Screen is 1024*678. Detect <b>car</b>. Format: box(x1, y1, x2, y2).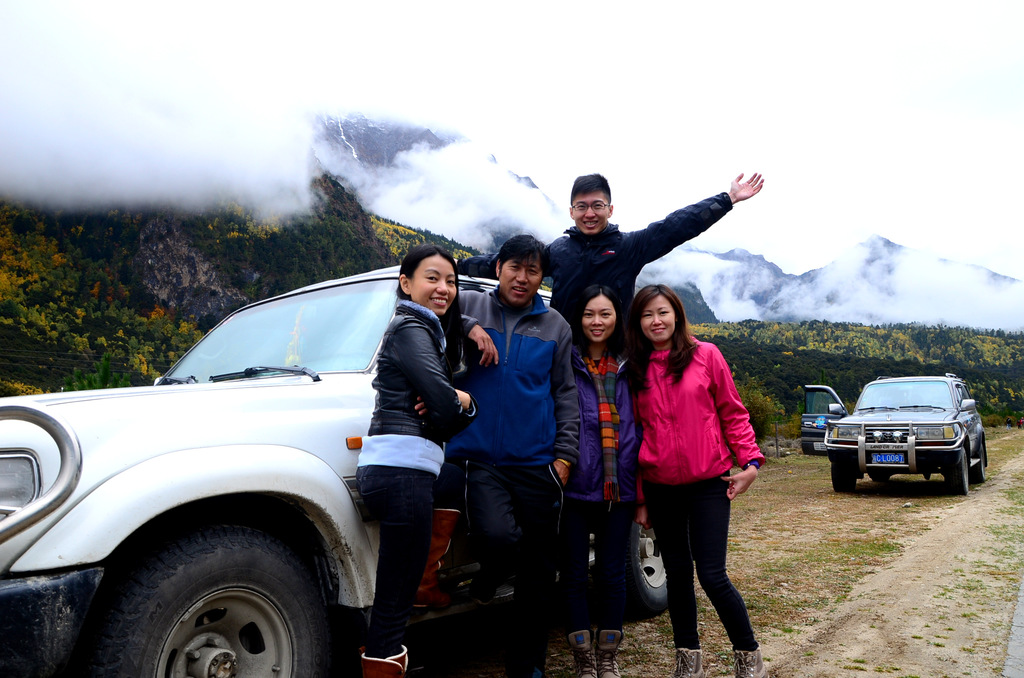
box(797, 375, 991, 501).
